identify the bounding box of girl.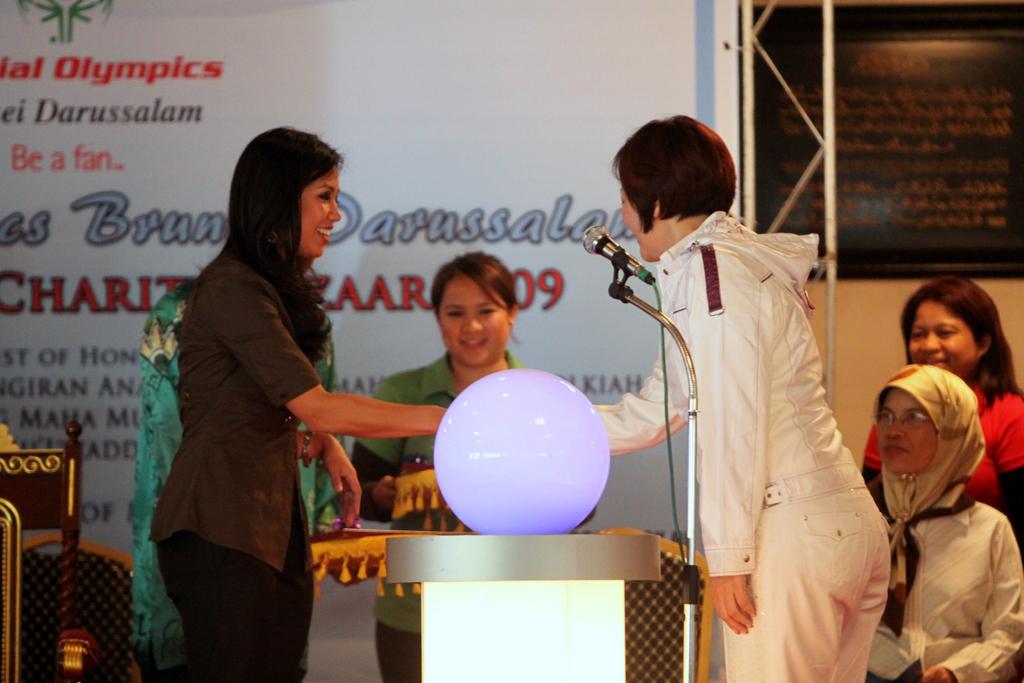
Rect(148, 128, 445, 682).
